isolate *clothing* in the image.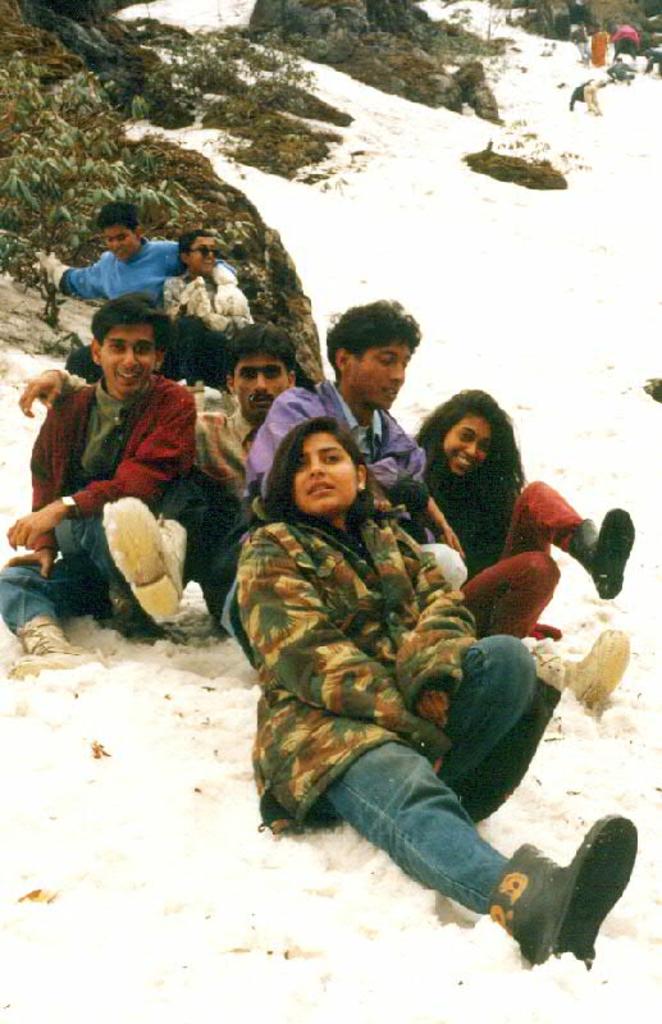
Isolated region: {"x1": 60, "y1": 233, "x2": 237, "y2": 307}.
